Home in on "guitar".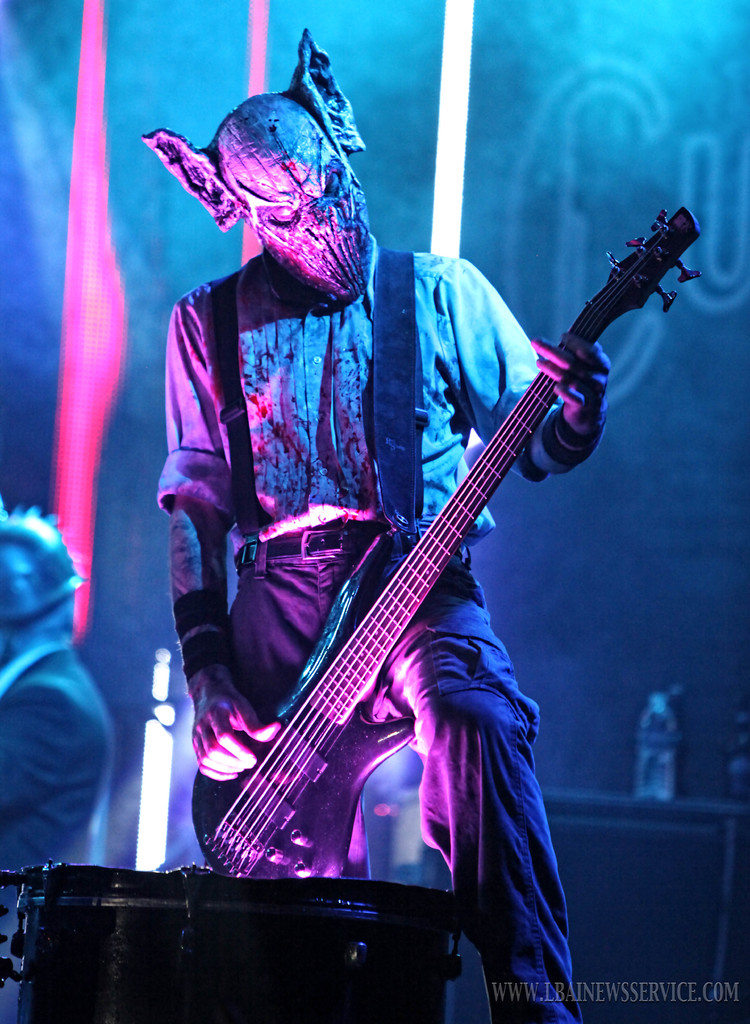
Homed in at bbox=[165, 190, 697, 934].
